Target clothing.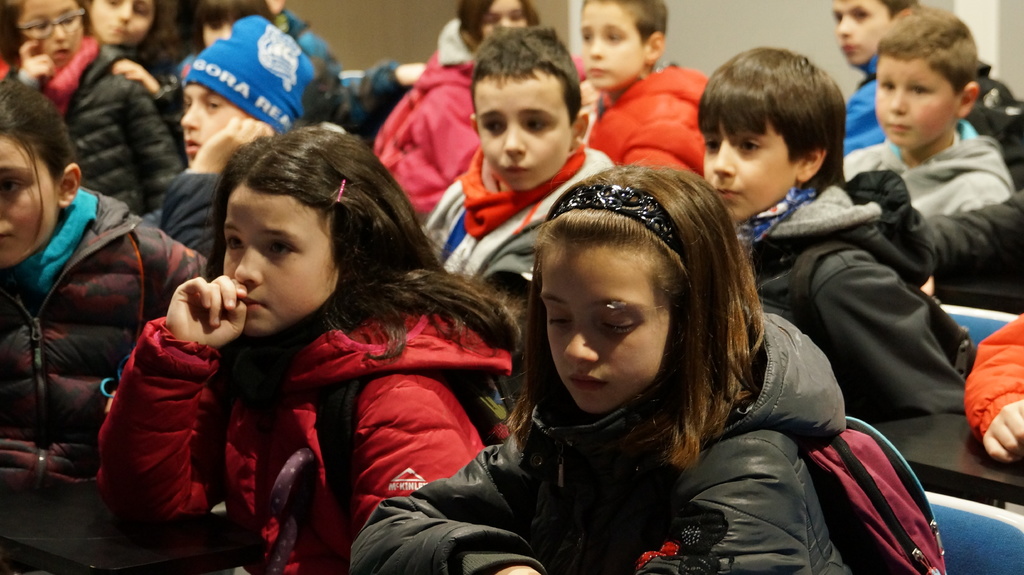
Target region: pyautogui.locateOnScreen(89, 285, 510, 574).
